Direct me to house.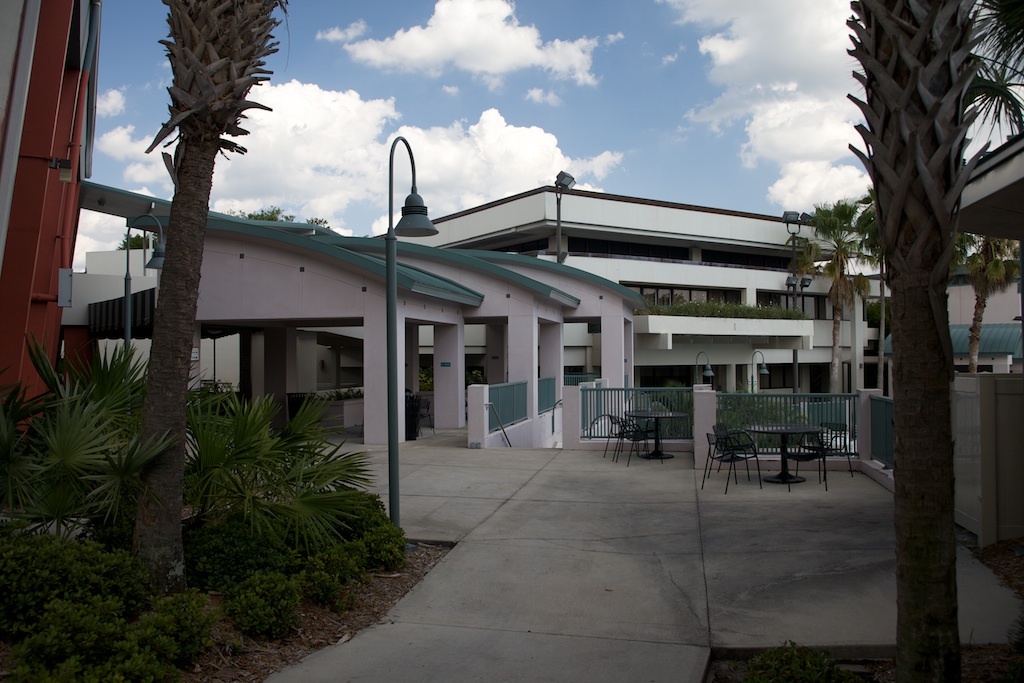
Direction: x1=70, y1=162, x2=876, y2=430.
